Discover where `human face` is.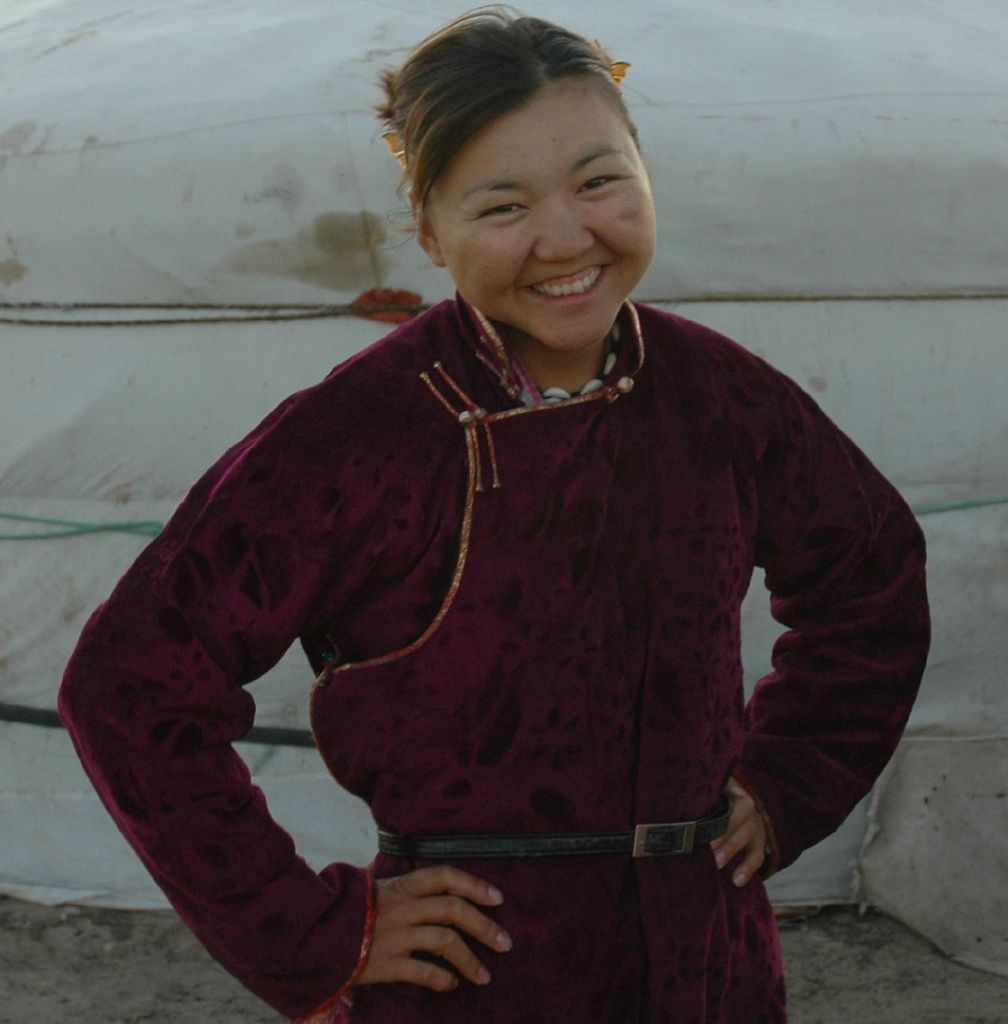
Discovered at pyautogui.locateOnScreen(430, 90, 648, 346).
